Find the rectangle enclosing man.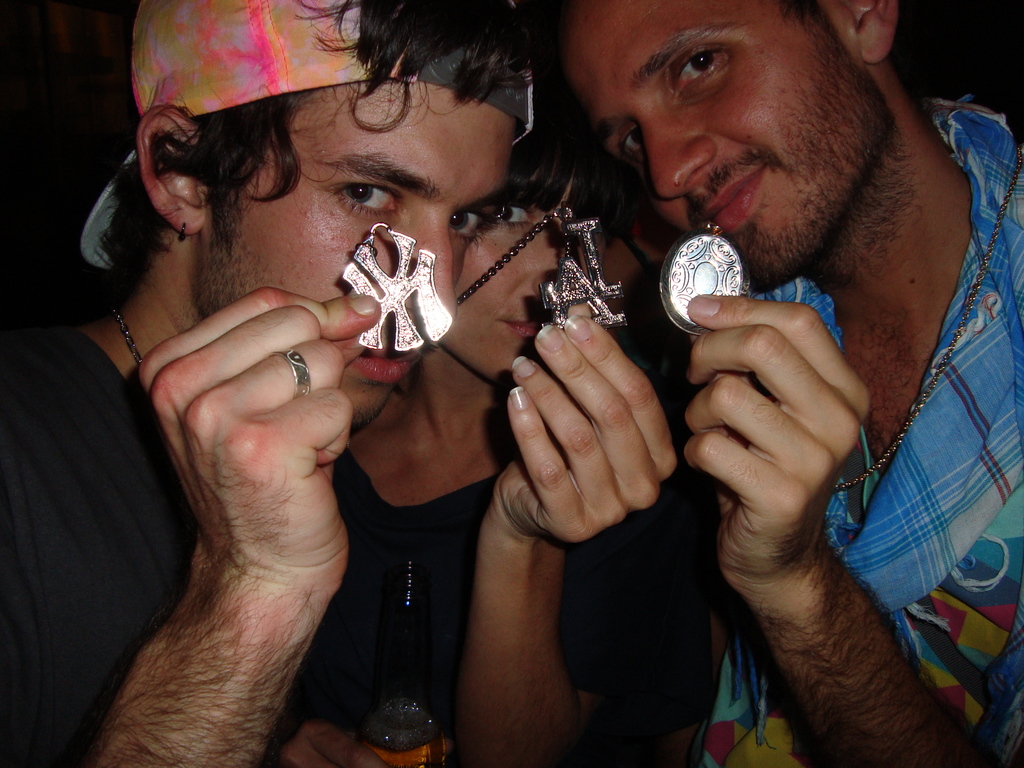
bbox(330, 93, 682, 767).
